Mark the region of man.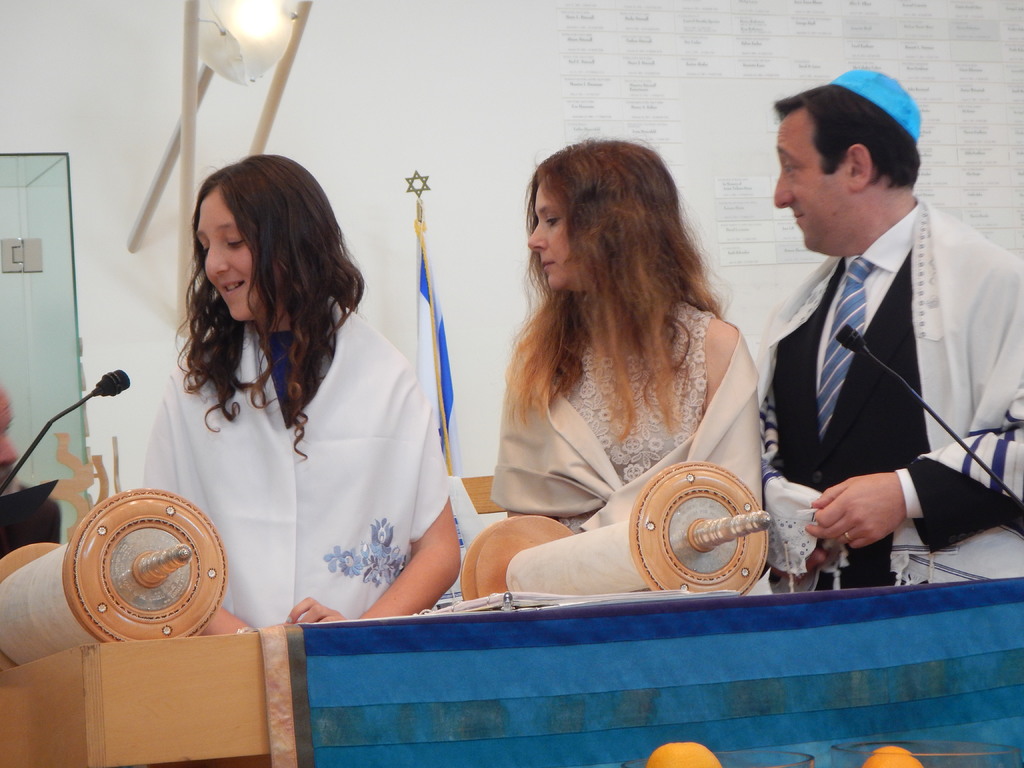
Region: 746 69 1023 591.
